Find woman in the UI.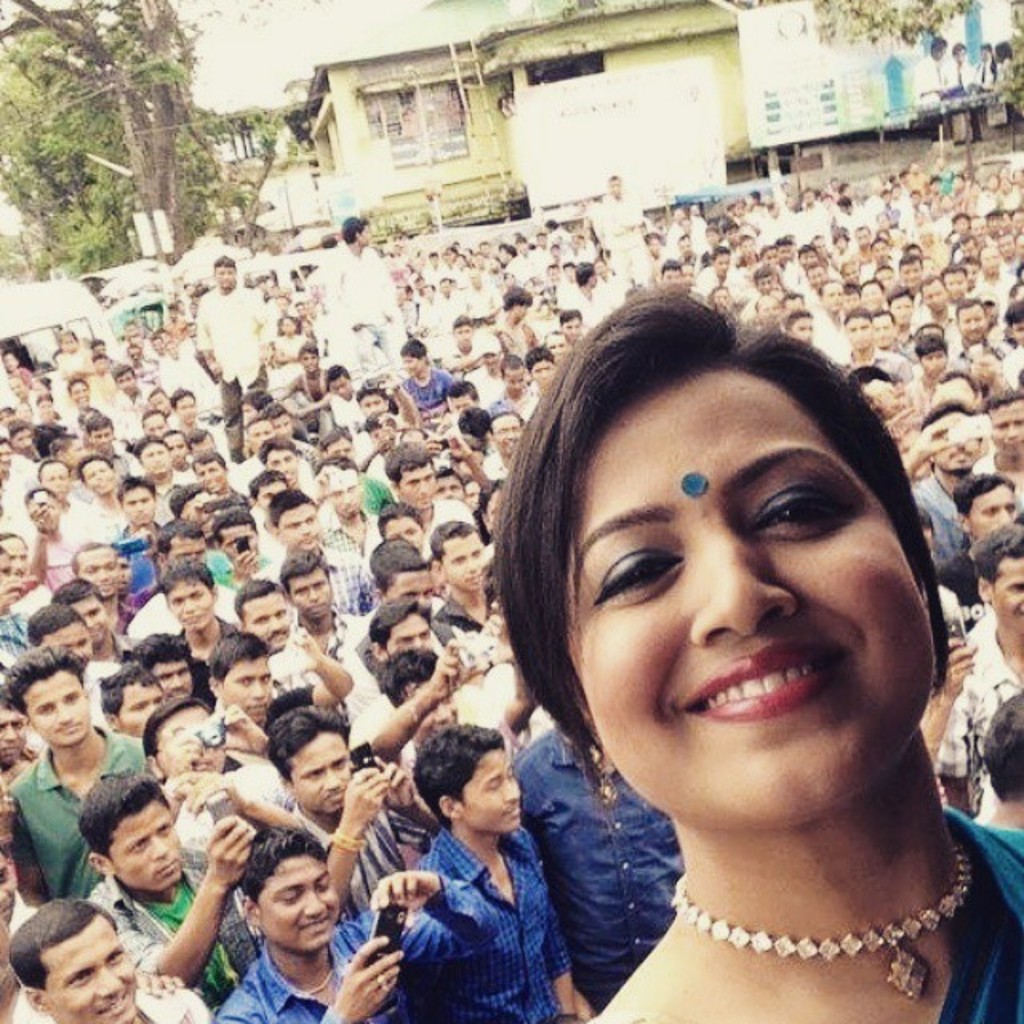
UI element at pyautogui.locateOnScreen(14, 400, 34, 426).
